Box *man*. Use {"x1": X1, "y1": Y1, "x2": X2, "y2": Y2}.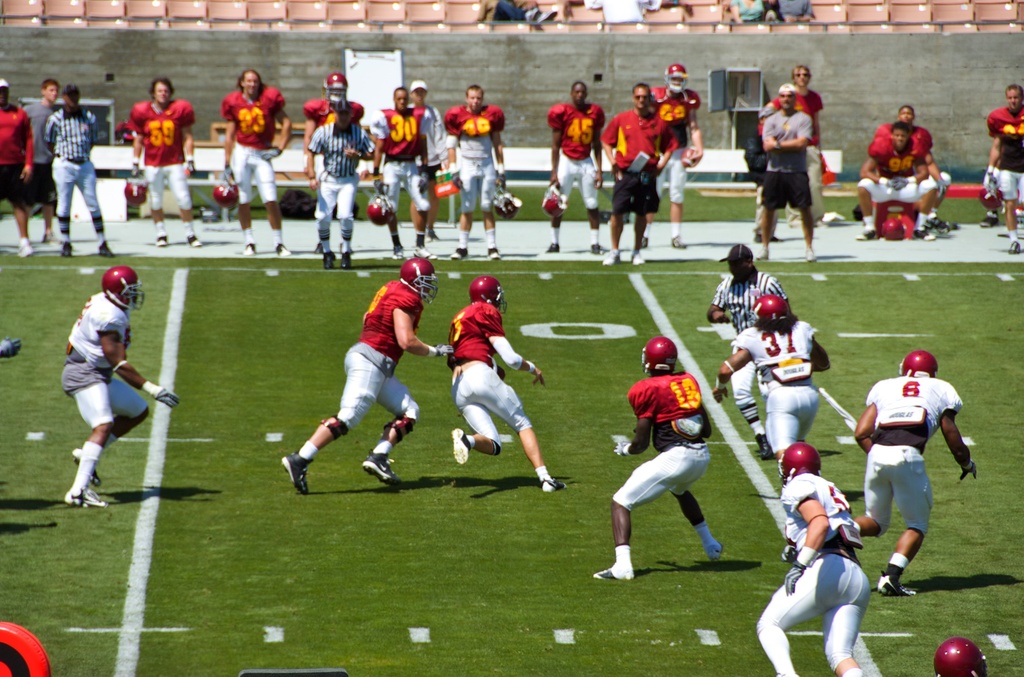
{"x1": 711, "y1": 291, "x2": 836, "y2": 464}.
